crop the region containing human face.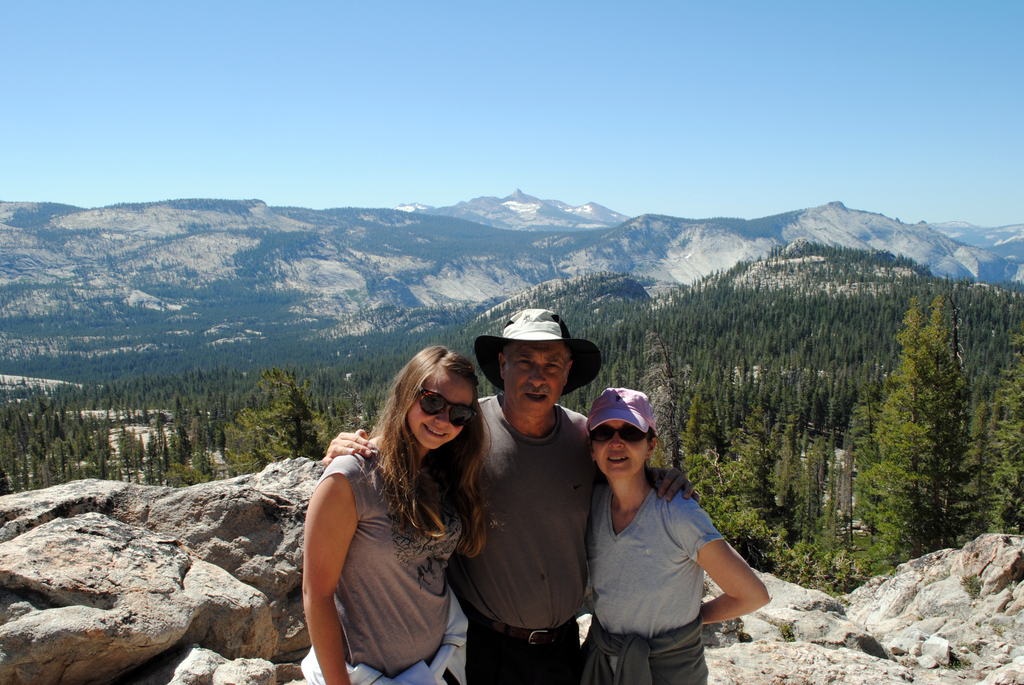
Crop region: BBox(592, 420, 651, 487).
